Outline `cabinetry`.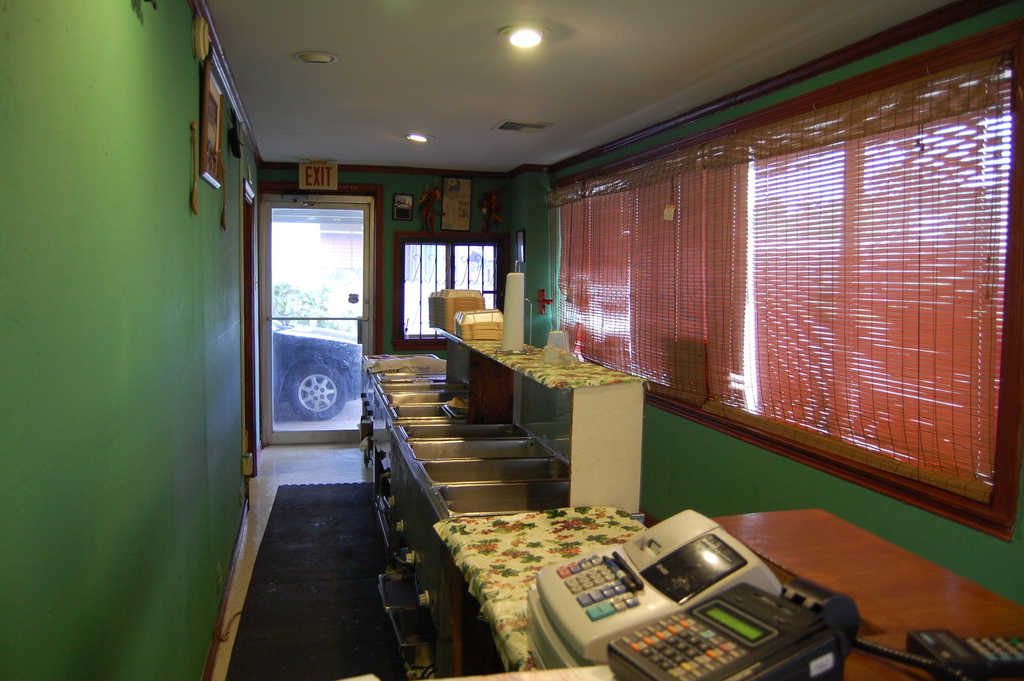
Outline: 362:351:578:524.
